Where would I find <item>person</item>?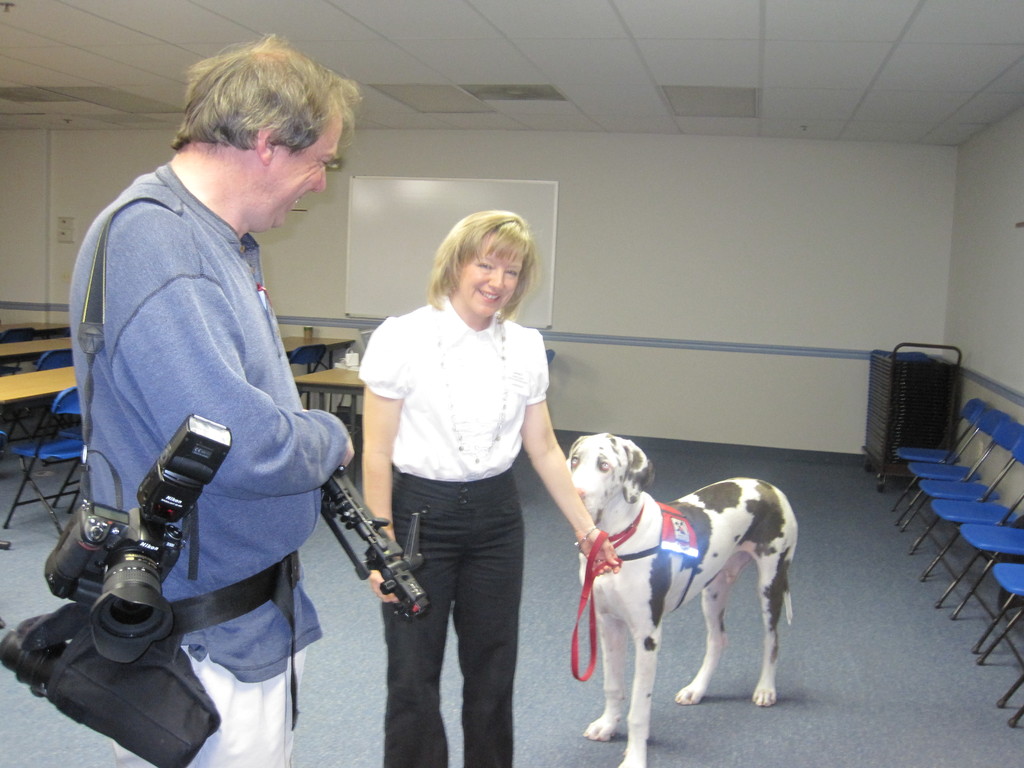
At rect(357, 211, 615, 766).
